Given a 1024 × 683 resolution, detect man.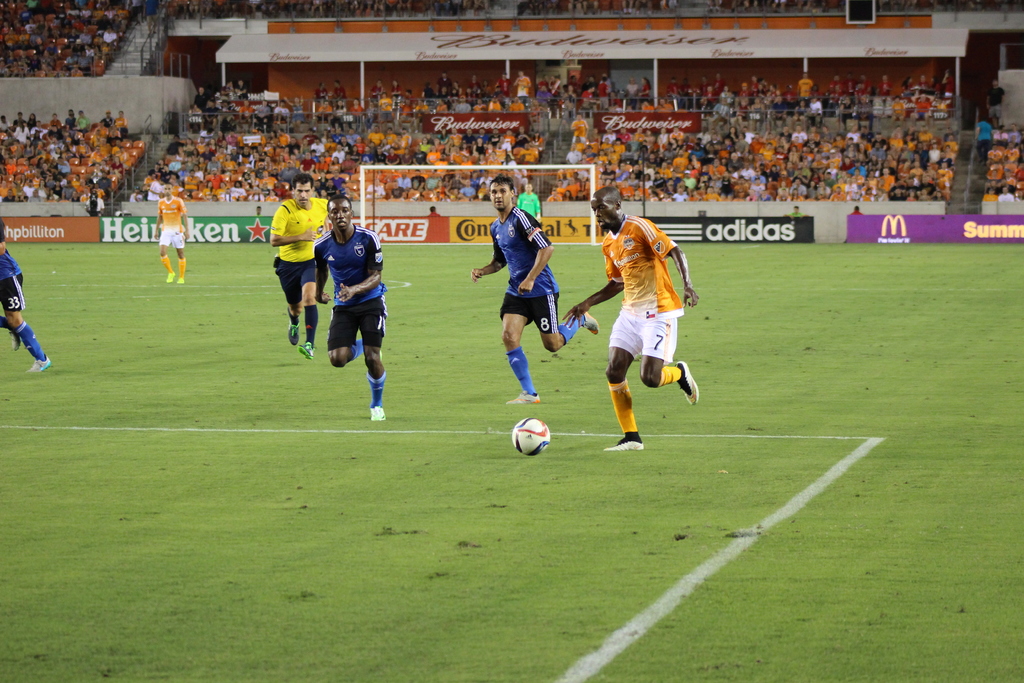
{"left": 154, "top": 181, "right": 189, "bottom": 283}.
